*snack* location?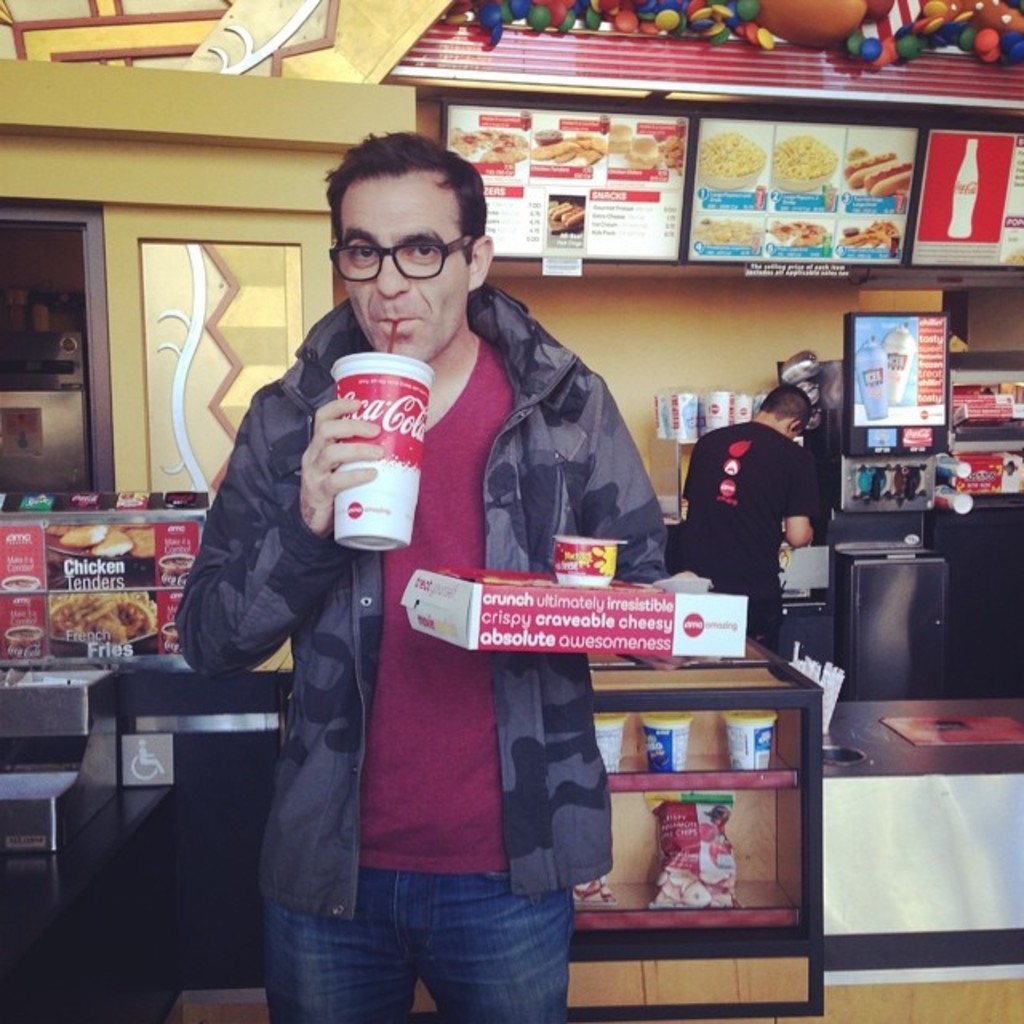
603, 123, 632, 157
